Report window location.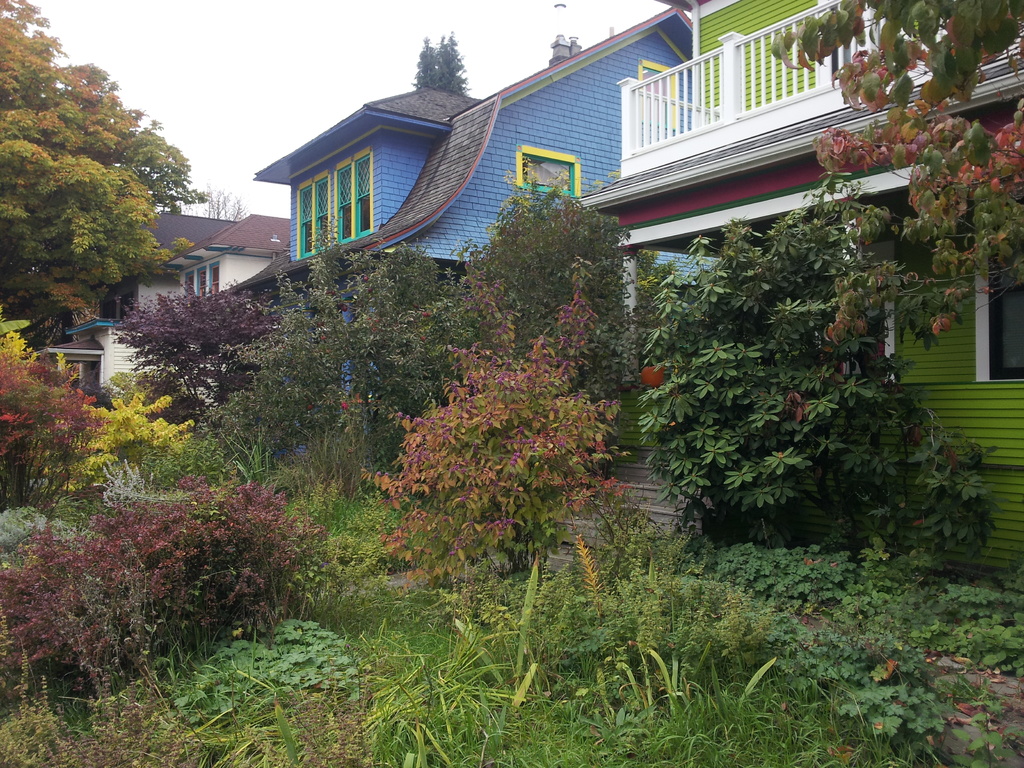
Report: left=180, top=254, right=223, bottom=294.
